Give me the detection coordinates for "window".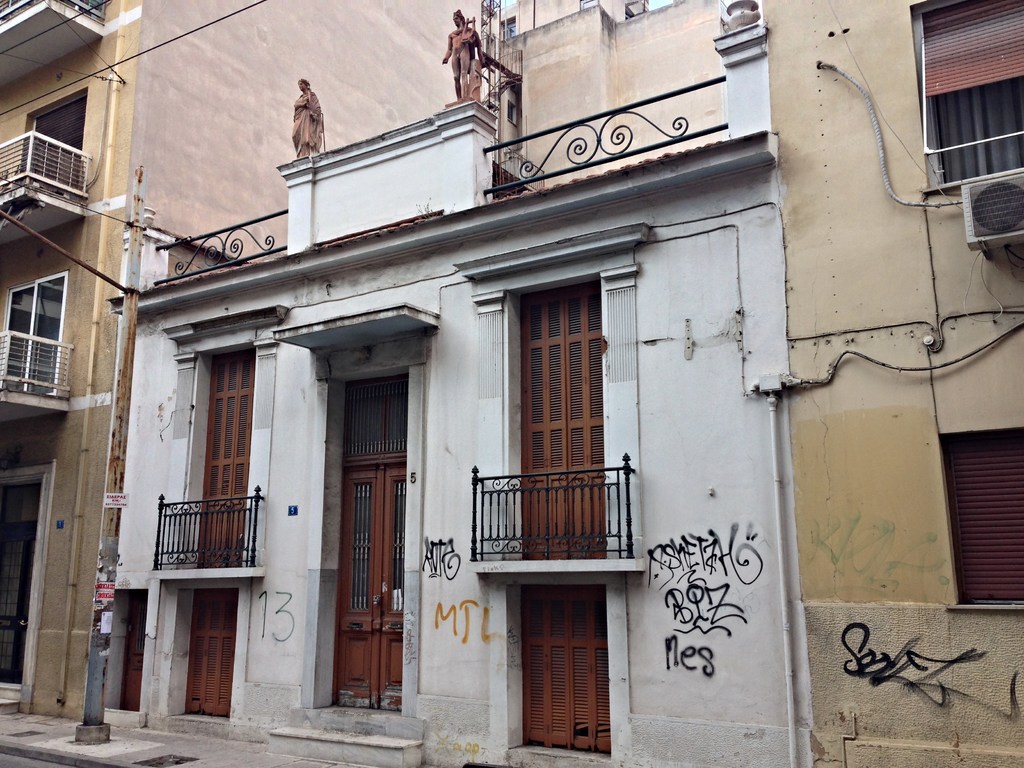
region(503, 244, 609, 534).
